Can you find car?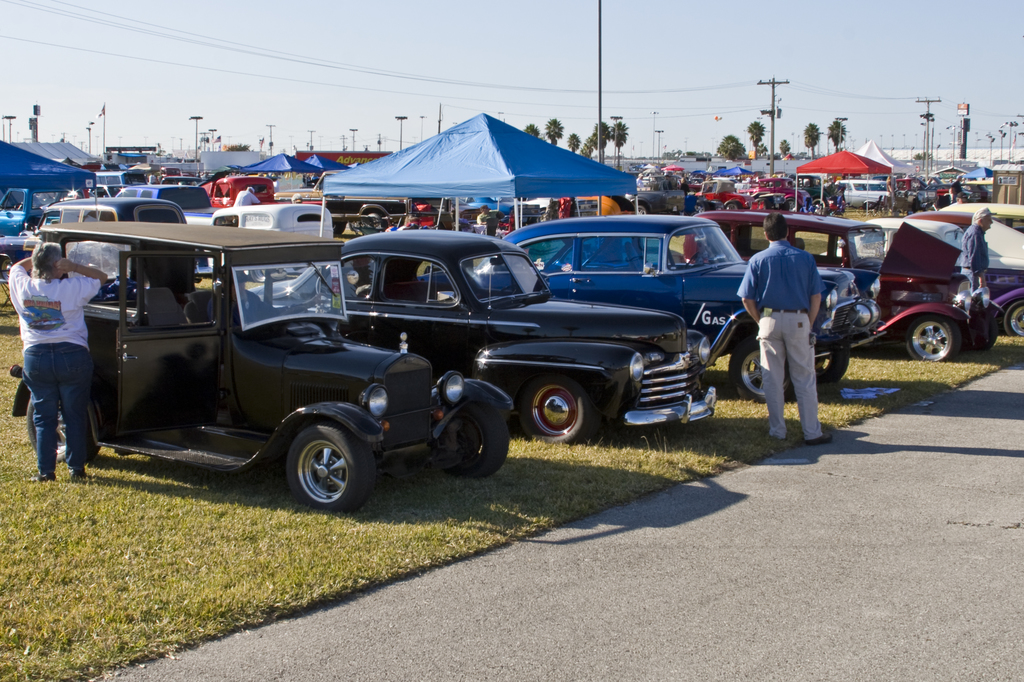
Yes, bounding box: detection(106, 186, 213, 212).
